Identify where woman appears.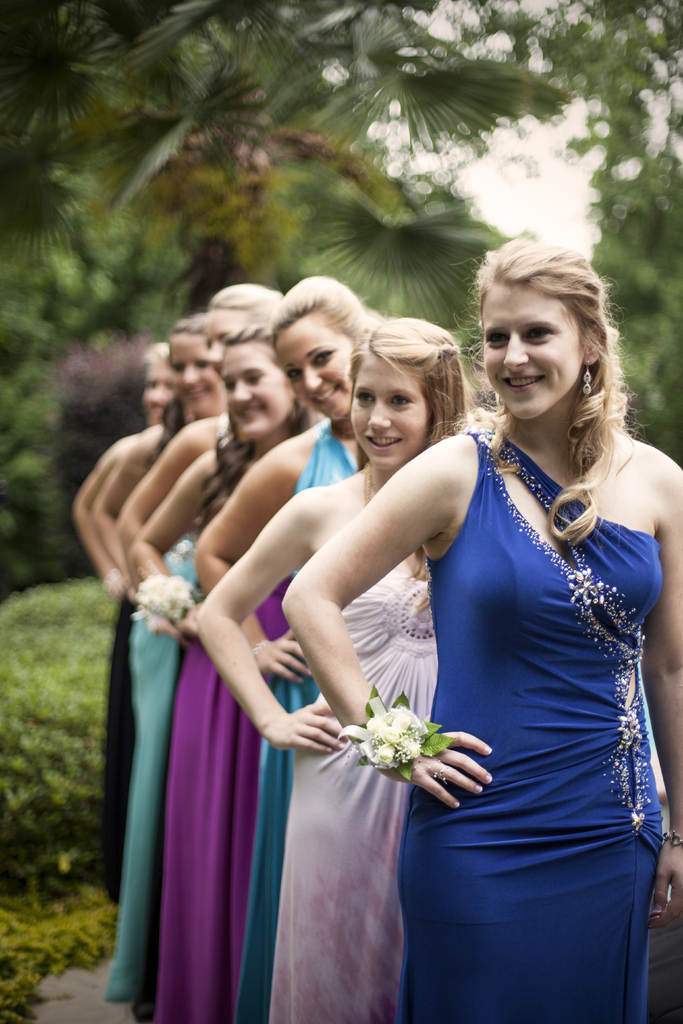
Appears at {"left": 281, "top": 229, "right": 682, "bottom": 1018}.
